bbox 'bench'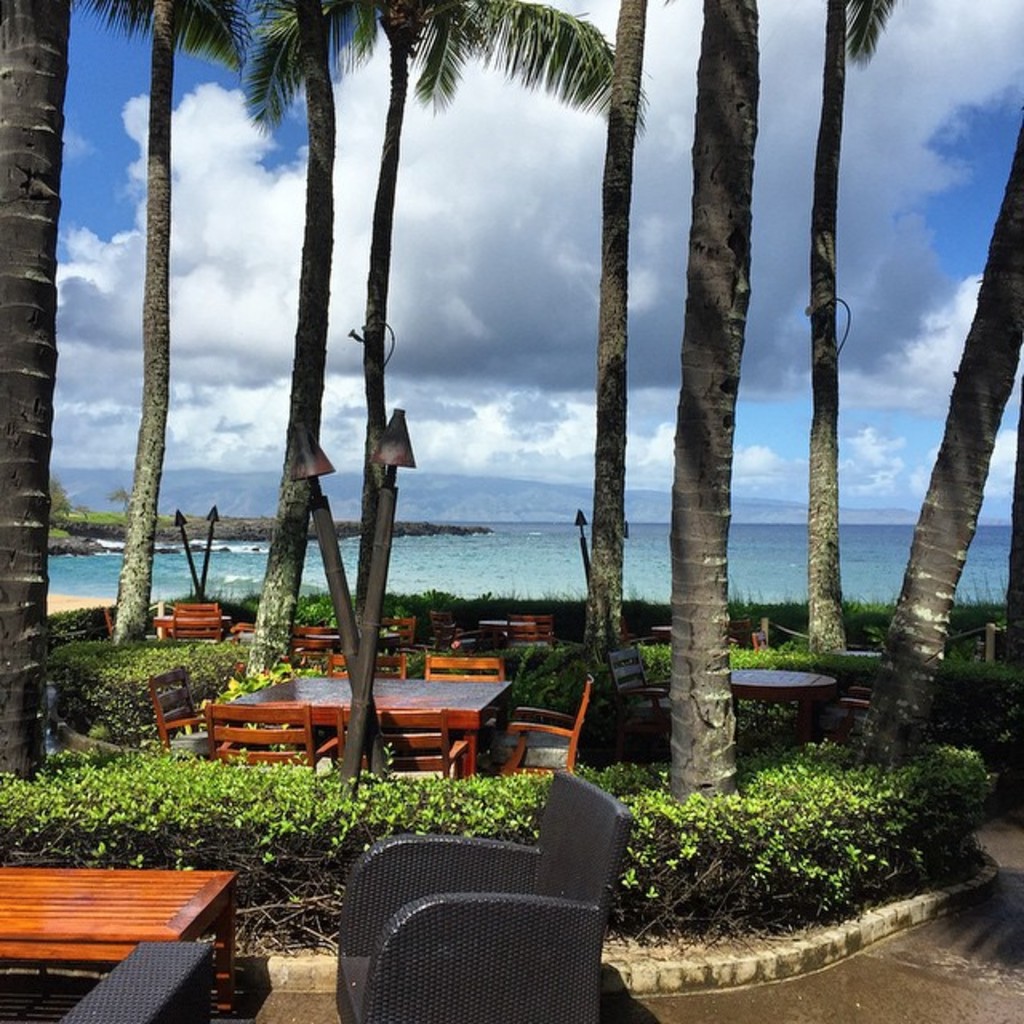
pyautogui.locateOnScreen(0, 869, 235, 1010)
